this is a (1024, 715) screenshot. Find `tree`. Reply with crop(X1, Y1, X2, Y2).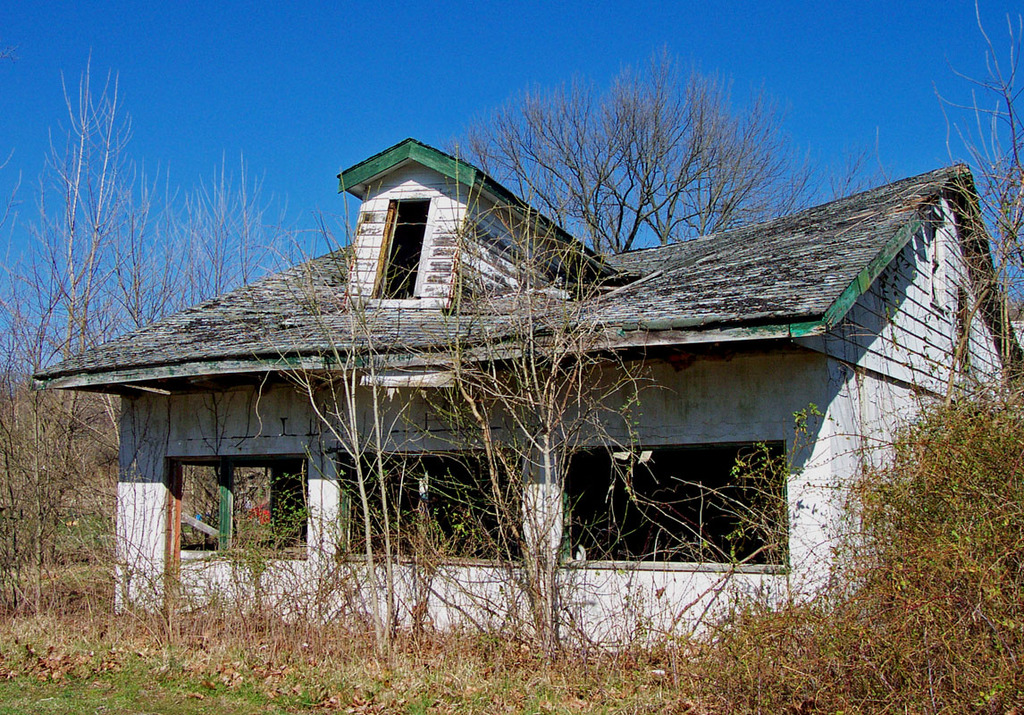
crop(447, 39, 896, 256).
